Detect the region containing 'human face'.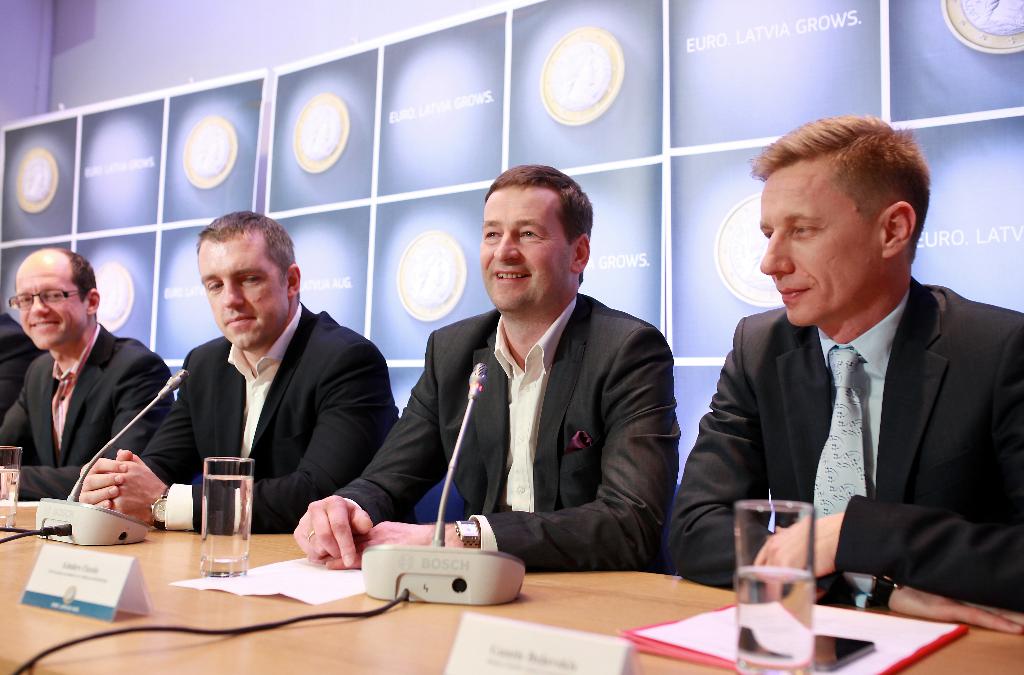
[x1=196, y1=225, x2=289, y2=353].
